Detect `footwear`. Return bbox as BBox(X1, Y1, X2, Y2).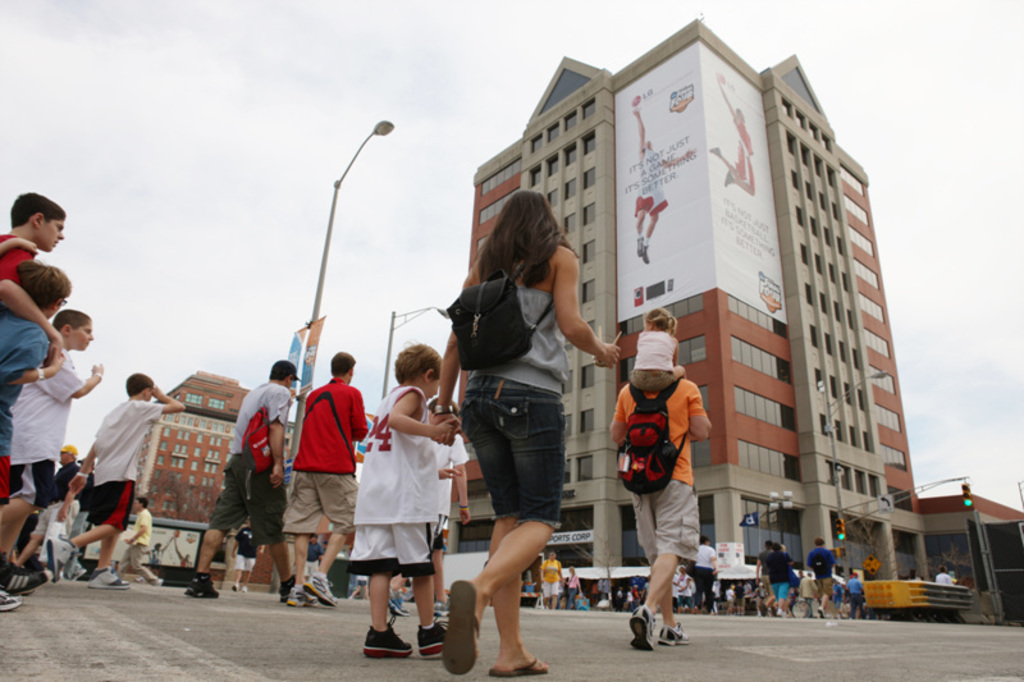
BBox(420, 626, 449, 655).
